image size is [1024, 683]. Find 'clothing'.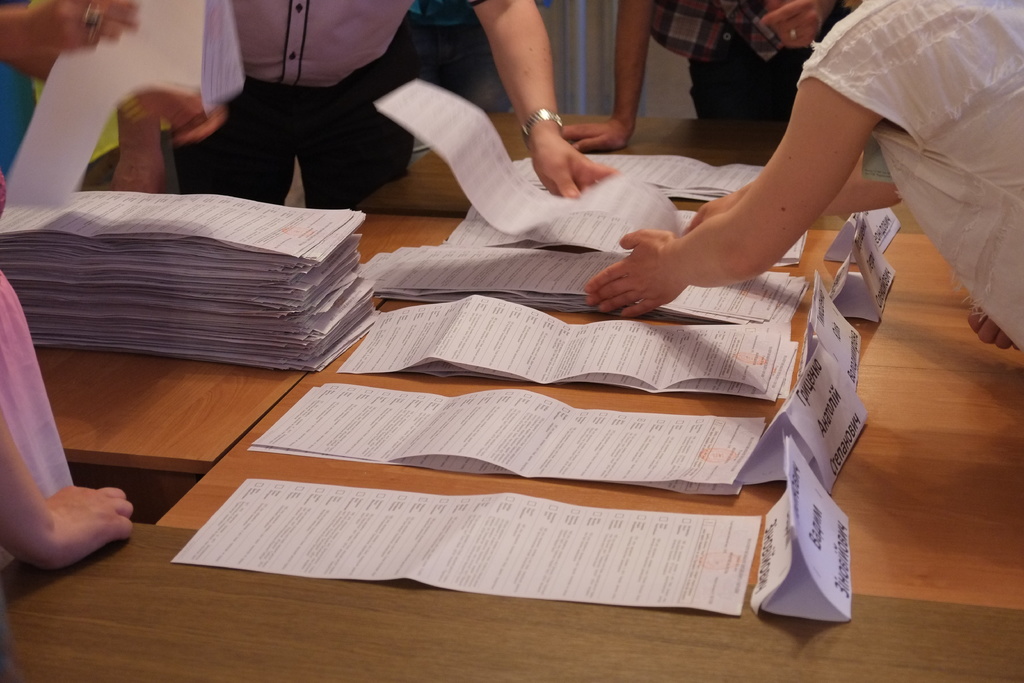
select_region(0, 181, 76, 501).
